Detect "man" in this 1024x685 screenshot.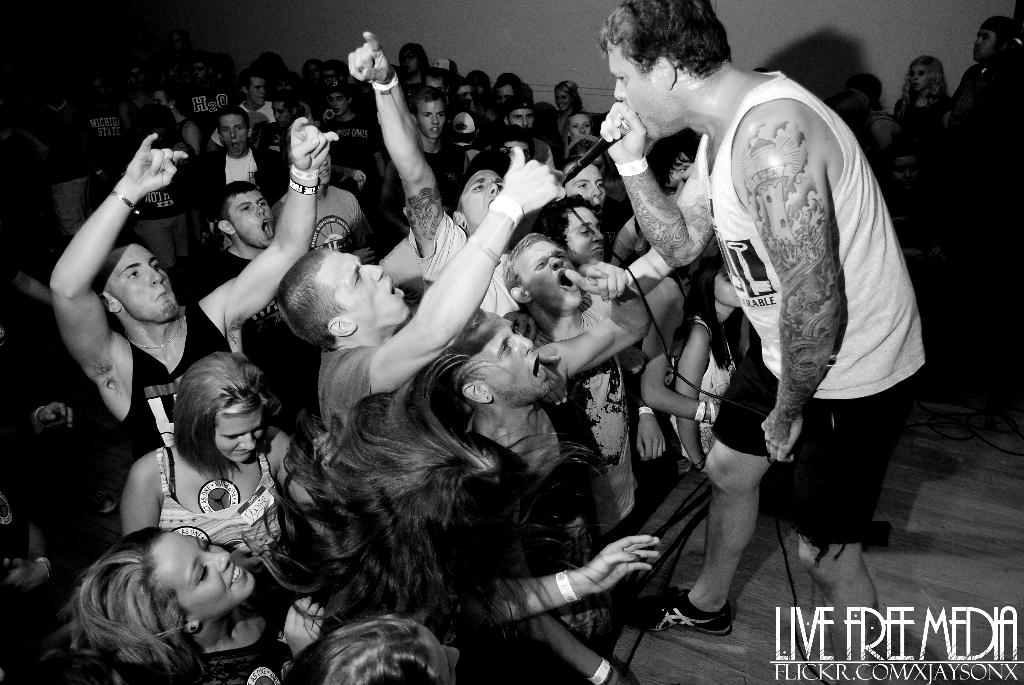
Detection: BBox(432, 259, 660, 559).
